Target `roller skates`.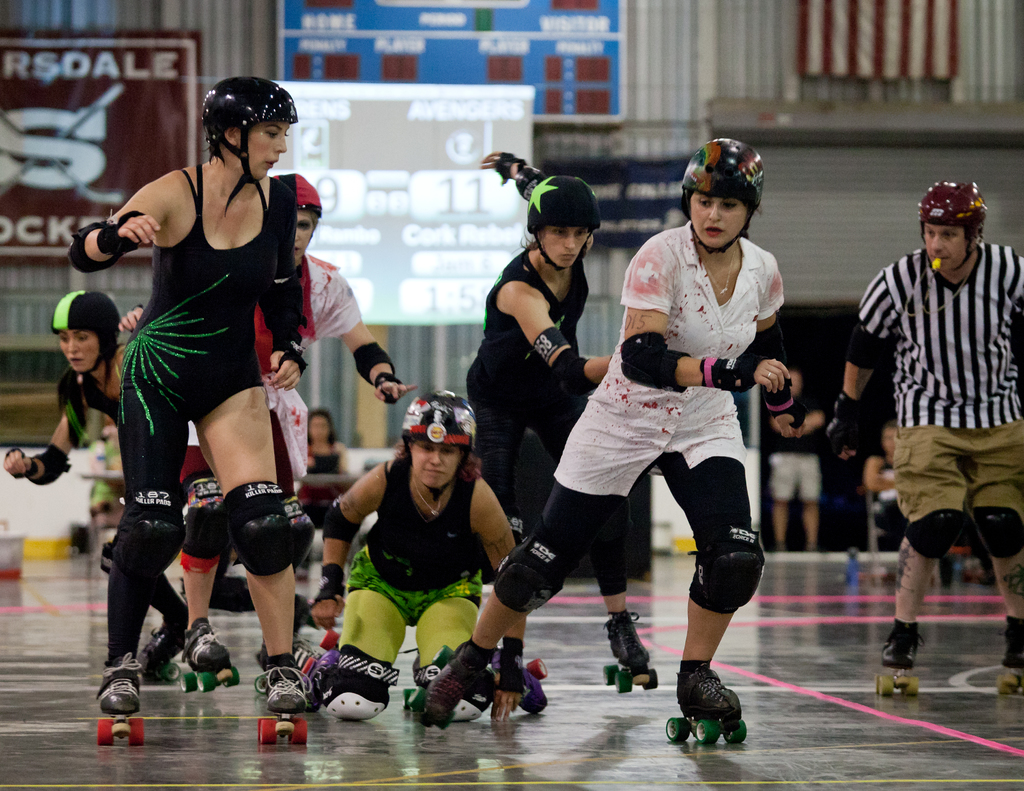
Target region: 876:620:923:700.
